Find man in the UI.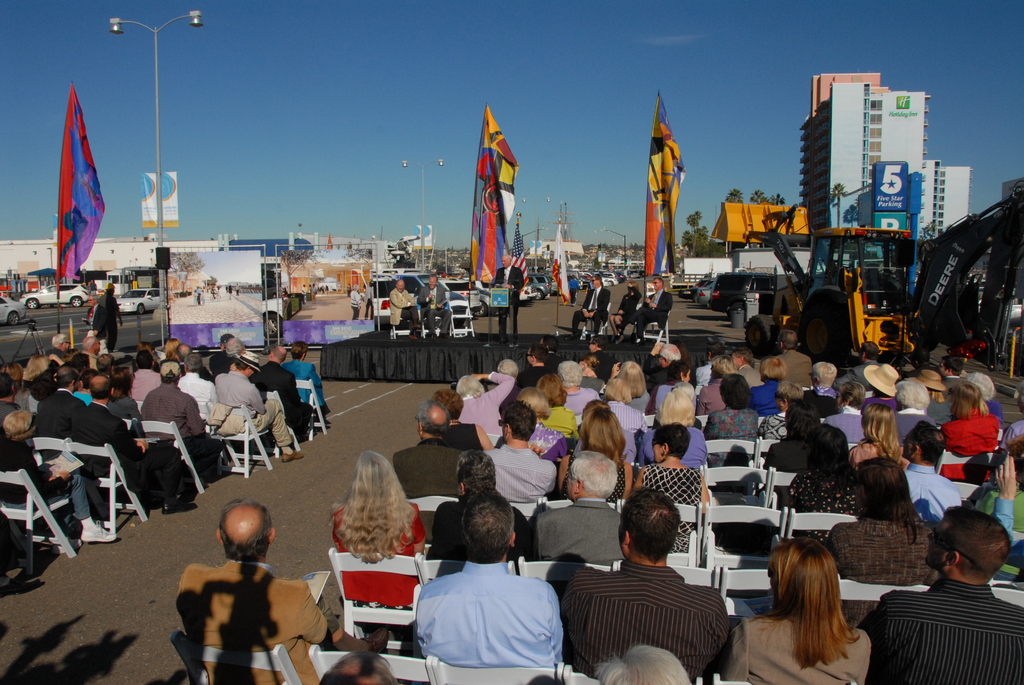
UI element at (235, 281, 240, 295).
